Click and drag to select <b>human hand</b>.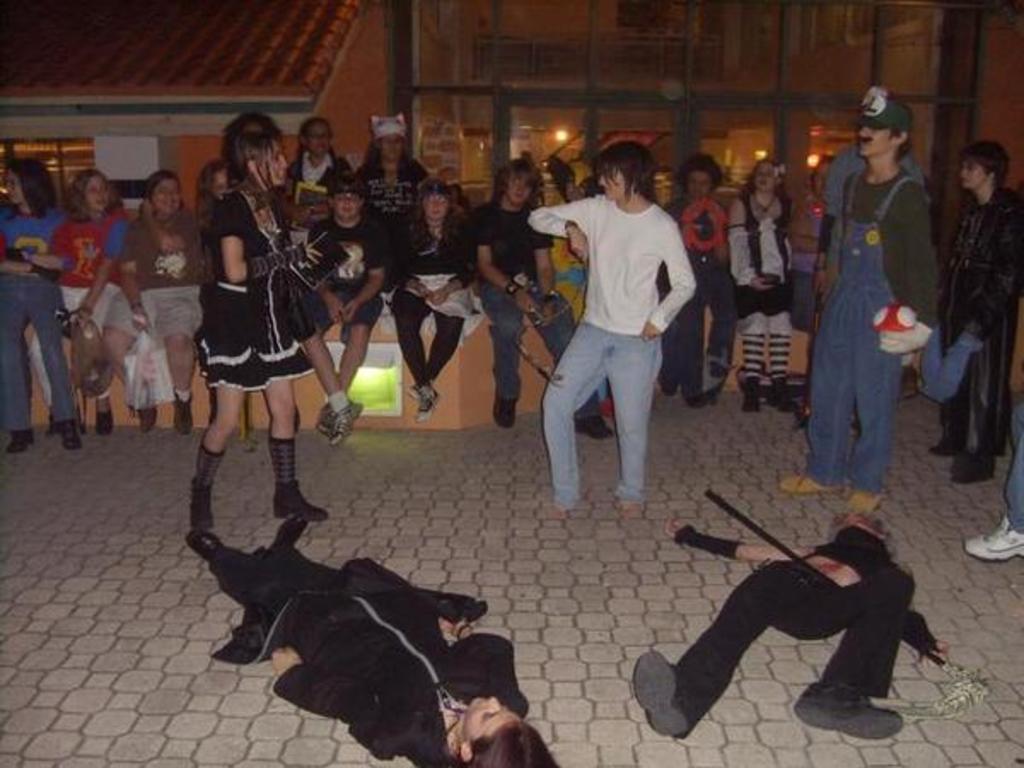
Selection: box(640, 324, 659, 345).
